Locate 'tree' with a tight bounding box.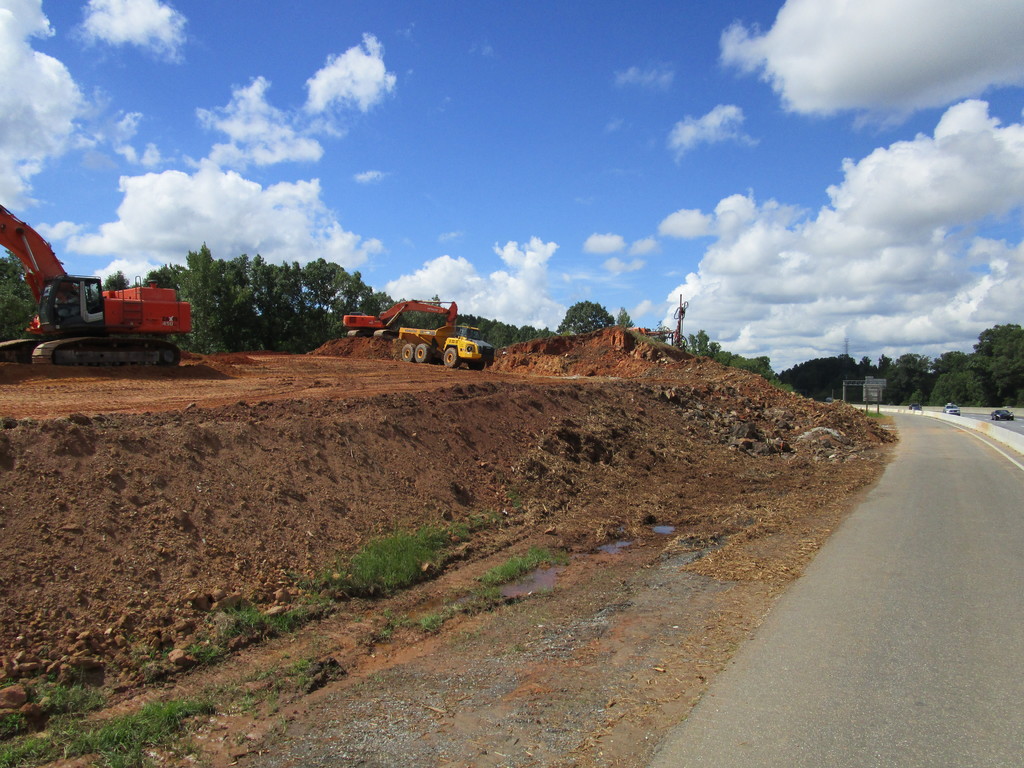
l=615, t=306, r=630, b=322.
